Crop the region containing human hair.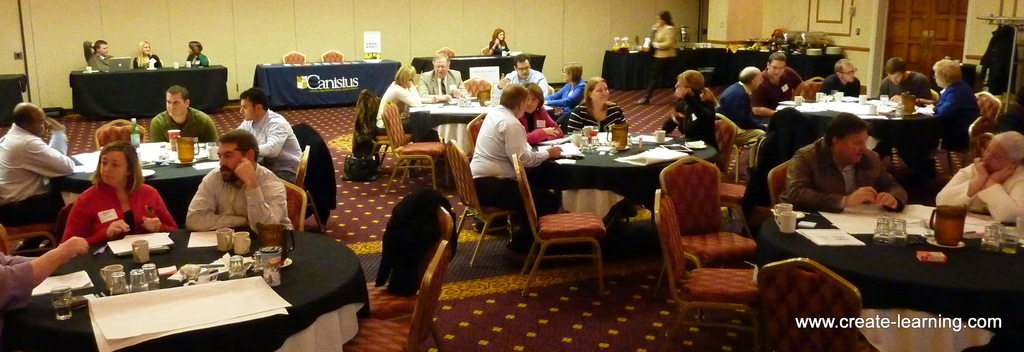
Crop region: left=582, top=76, right=608, bottom=113.
